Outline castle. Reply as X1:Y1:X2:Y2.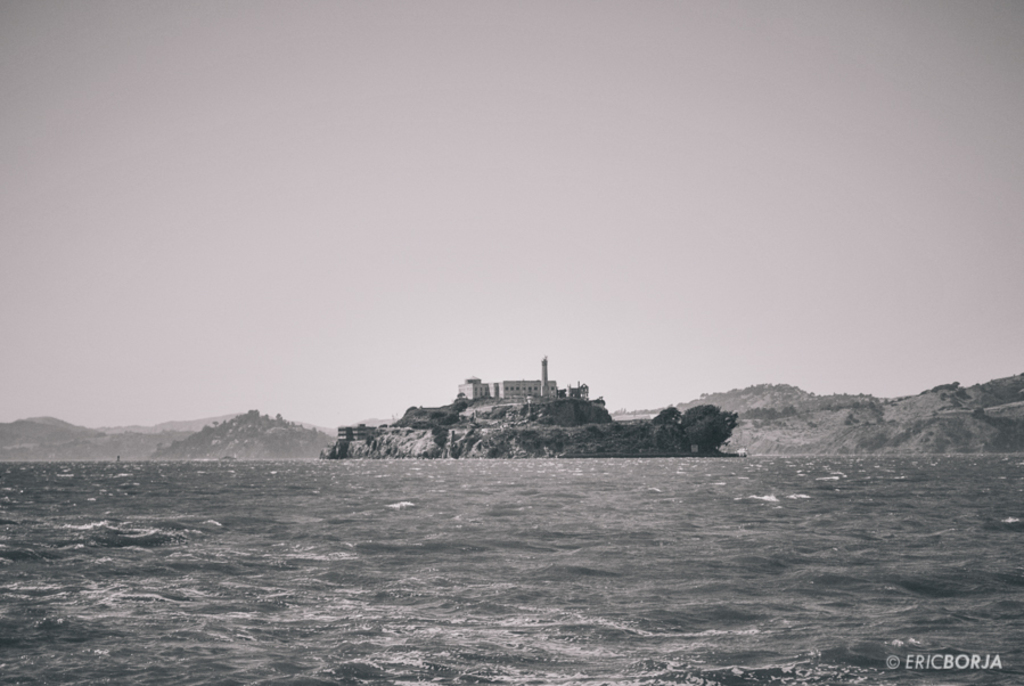
327:350:661:481.
